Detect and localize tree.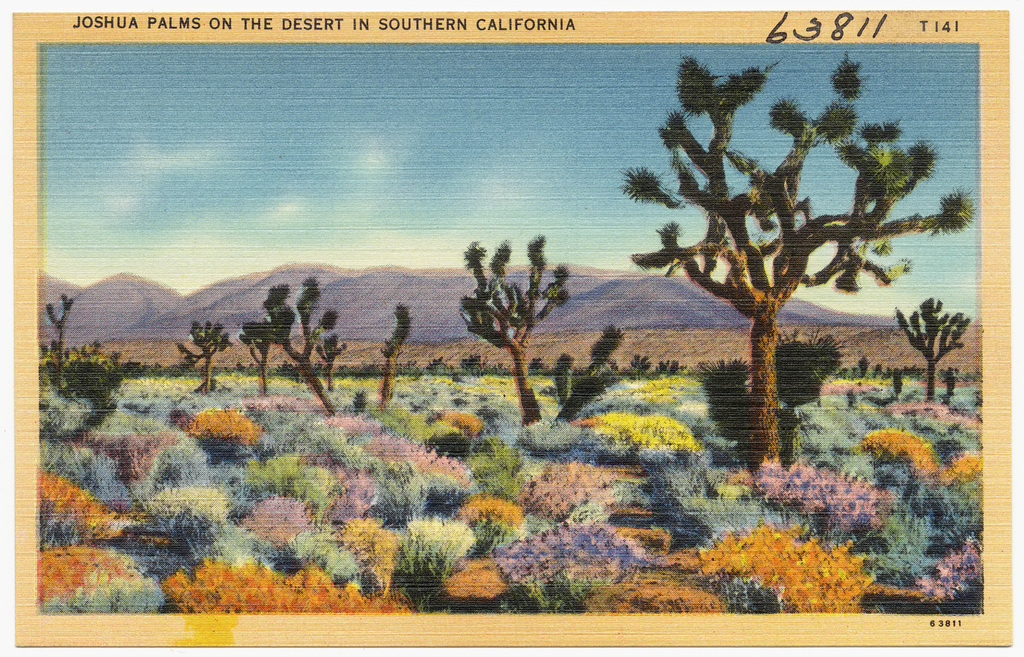
Localized at bbox=(892, 291, 975, 405).
